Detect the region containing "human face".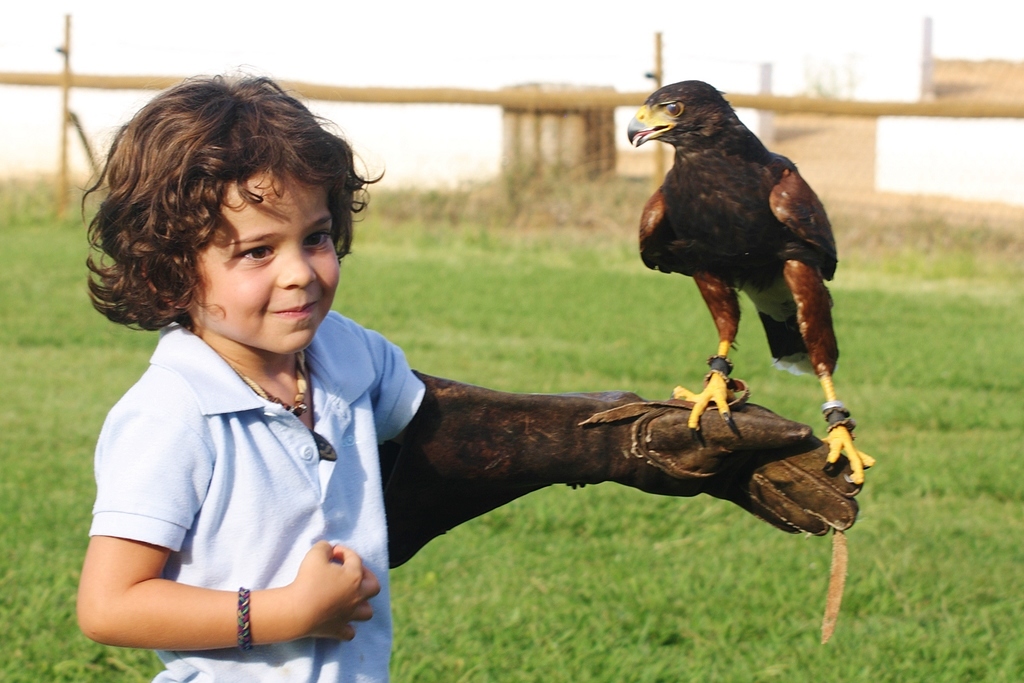
bbox(186, 168, 345, 353).
